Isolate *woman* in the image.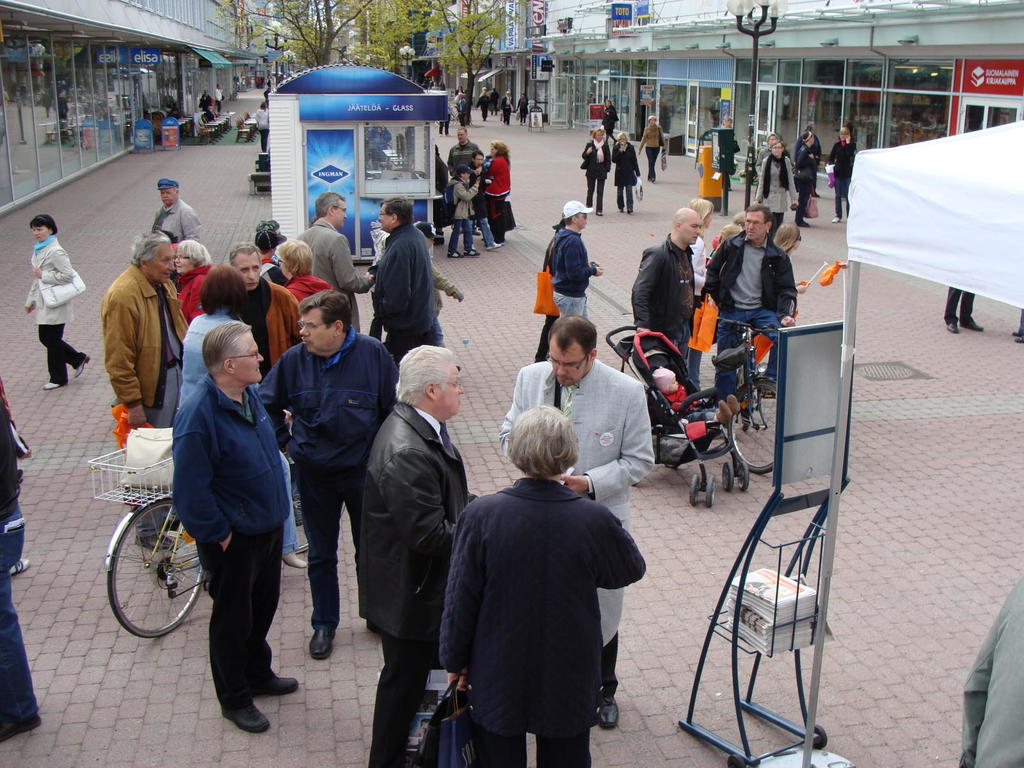
Isolated region: Rect(251, 227, 287, 287).
